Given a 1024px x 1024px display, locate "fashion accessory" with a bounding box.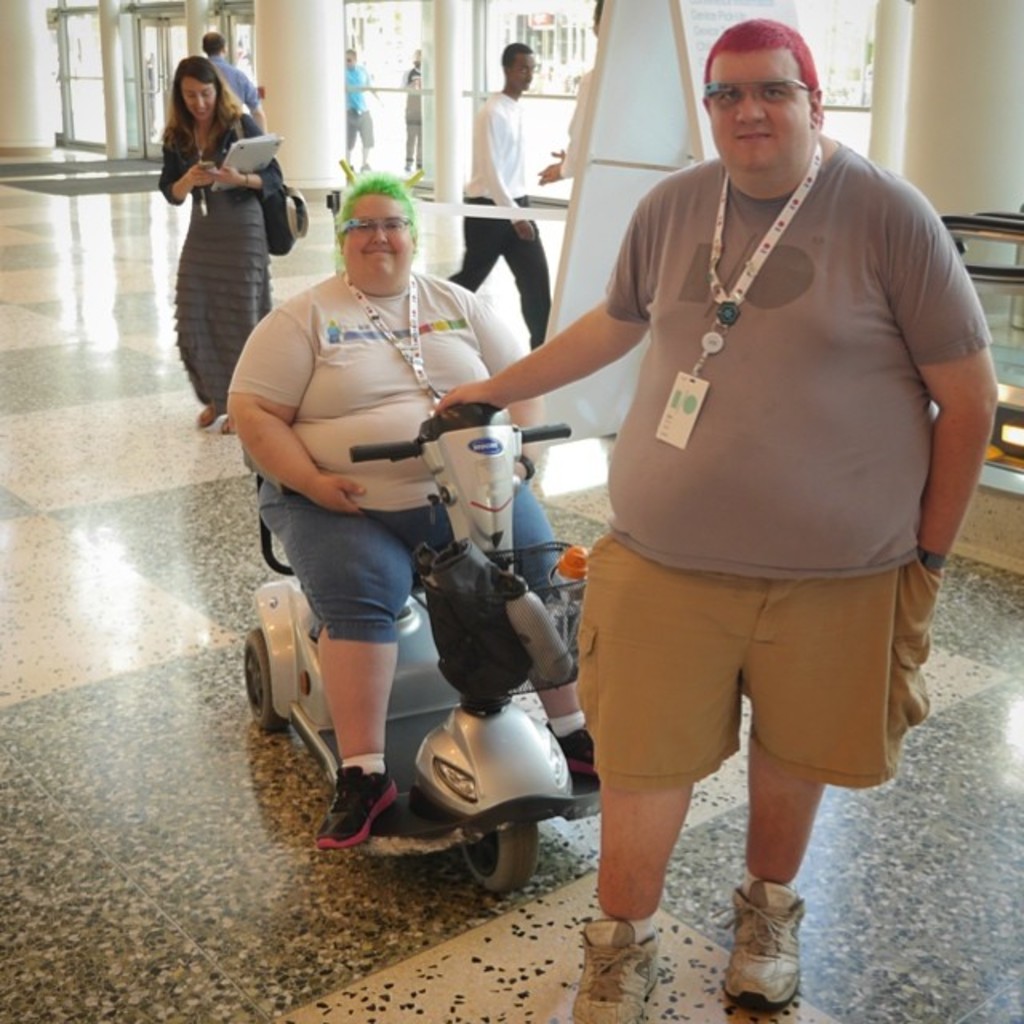
Located: <box>342,269,446,414</box>.
